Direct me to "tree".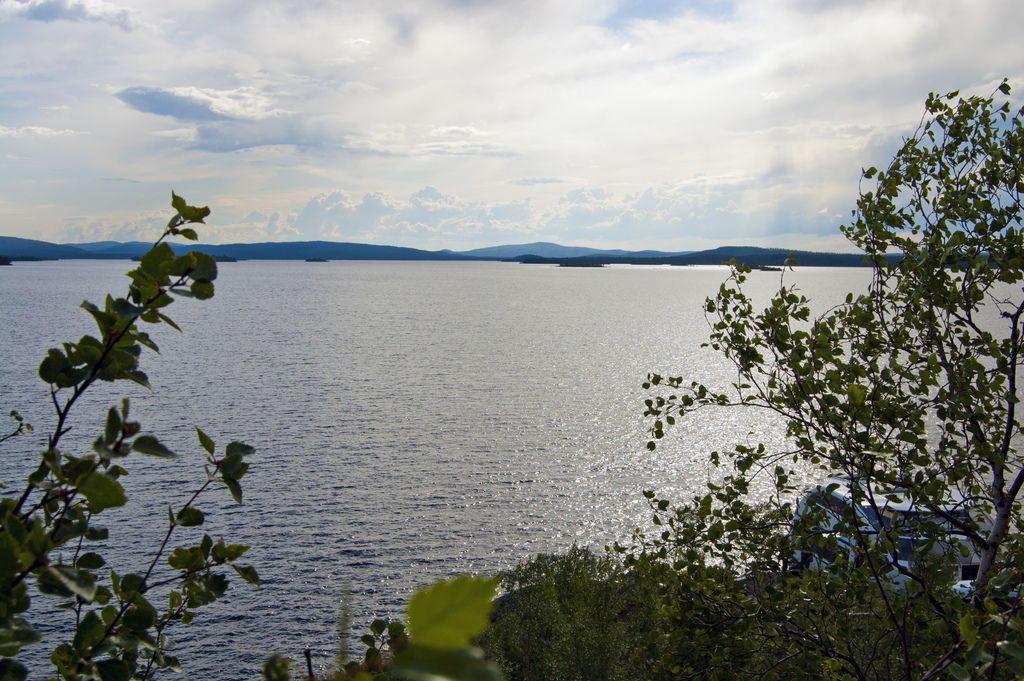
Direction: select_region(608, 74, 1023, 677).
